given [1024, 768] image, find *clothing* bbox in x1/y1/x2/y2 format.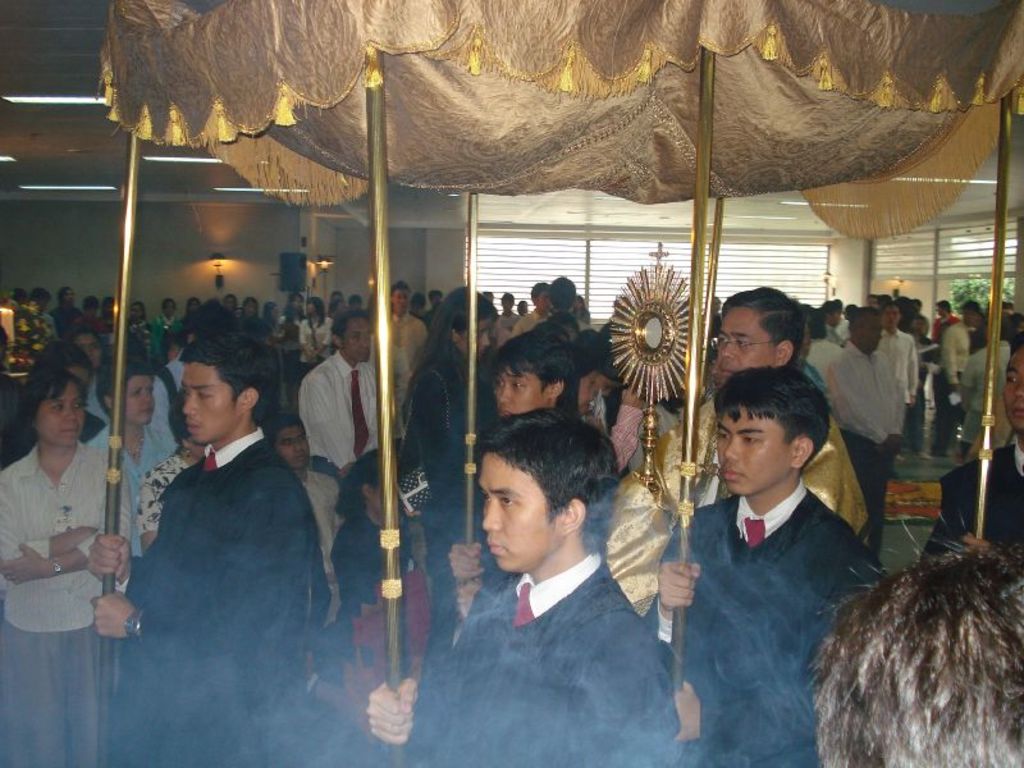
823/343/906/547.
